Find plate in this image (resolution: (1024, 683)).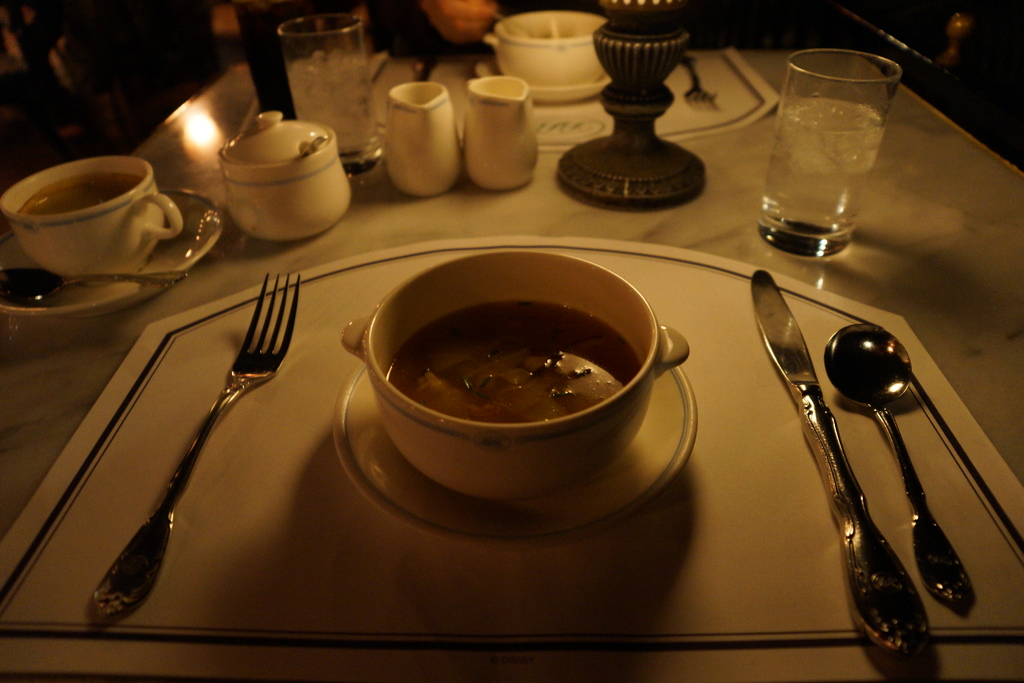
detection(0, 185, 227, 323).
